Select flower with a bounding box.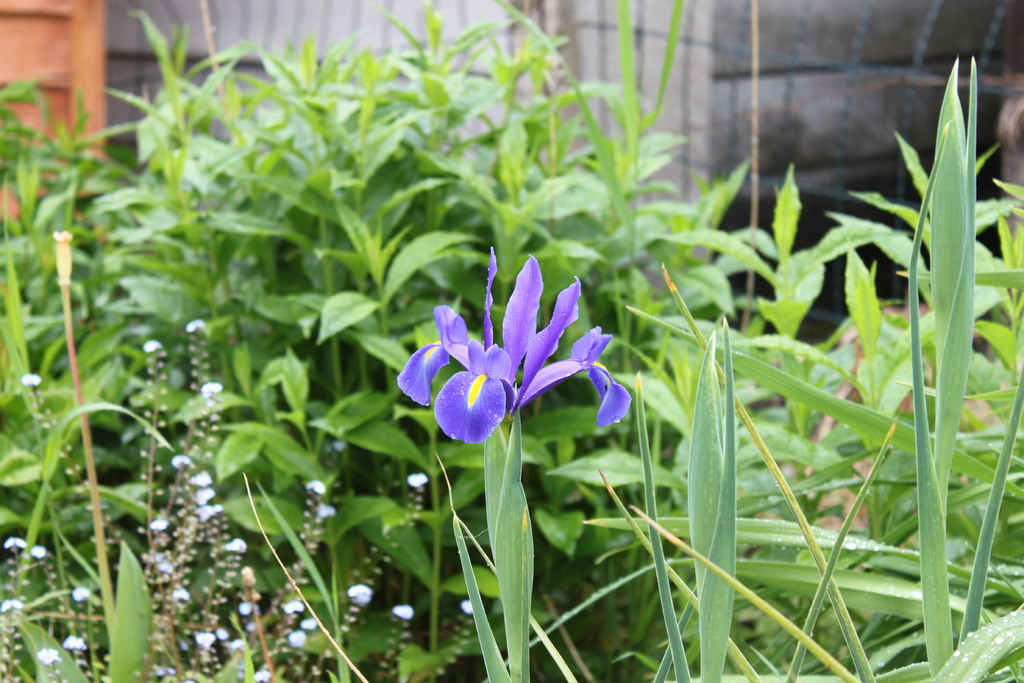
bbox=[228, 636, 248, 651].
